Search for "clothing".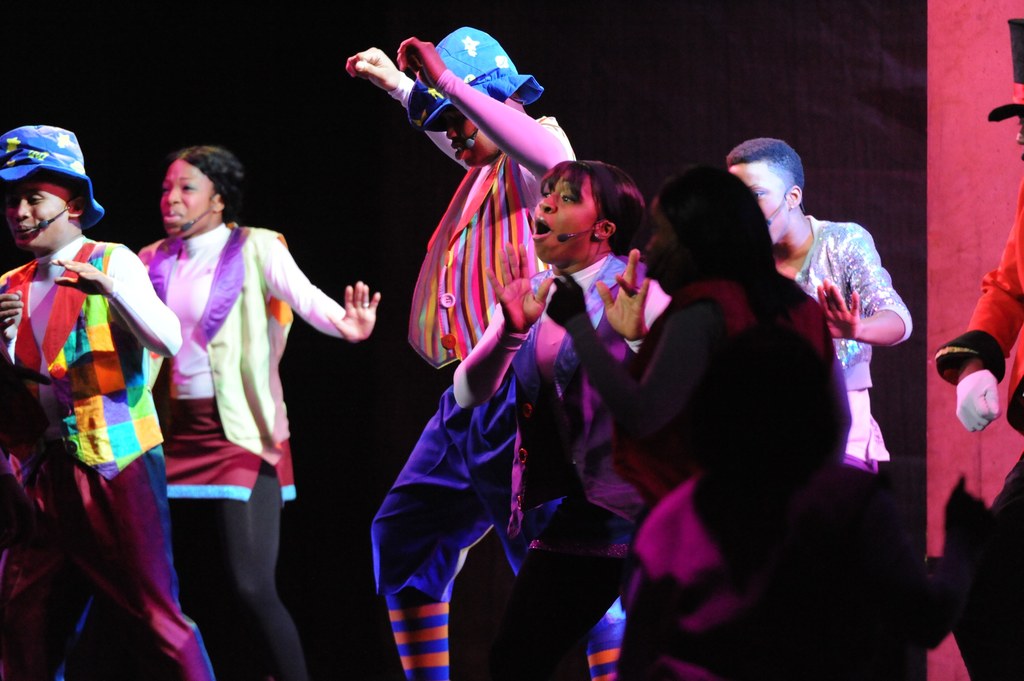
Found at region(369, 70, 578, 680).
